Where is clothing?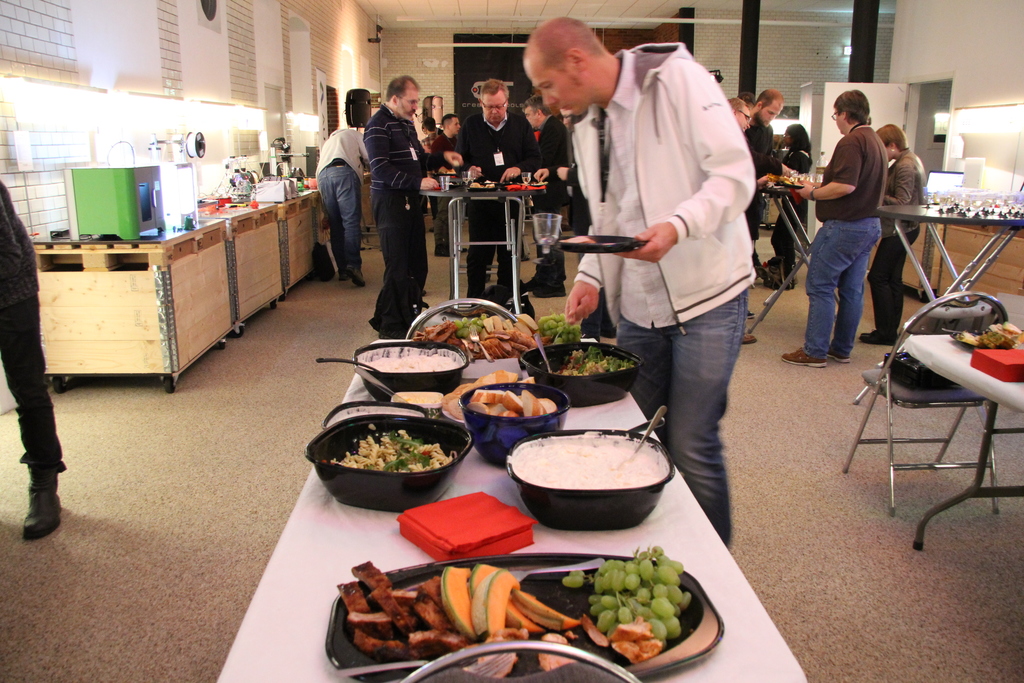
crop(0, 183, 65, 484).
